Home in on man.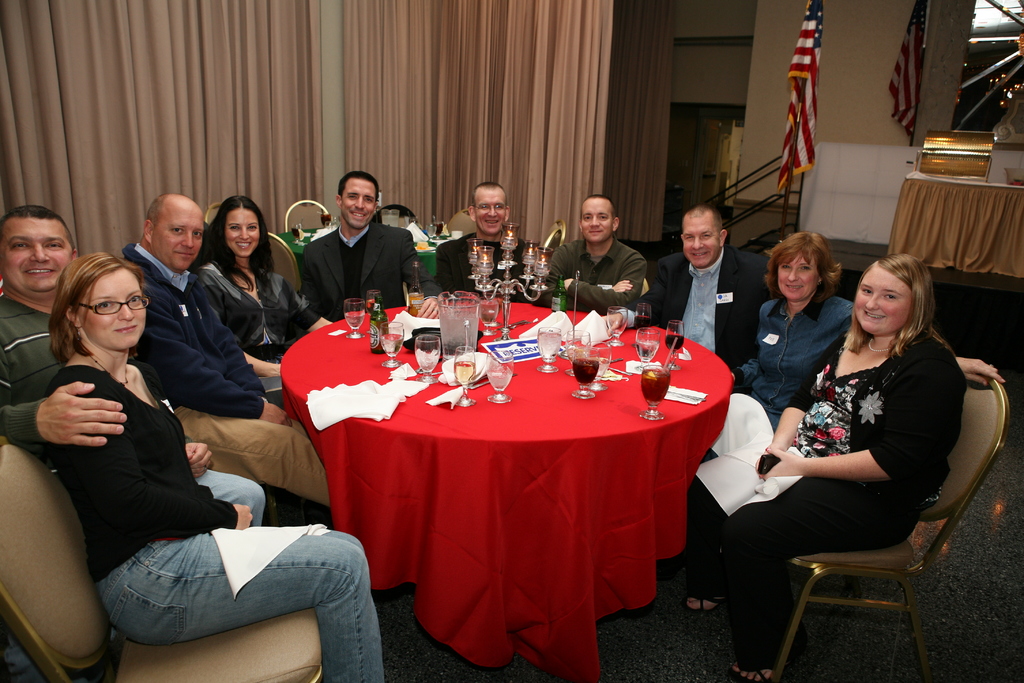
Homed in at rect(122, 190, 331, 507).
